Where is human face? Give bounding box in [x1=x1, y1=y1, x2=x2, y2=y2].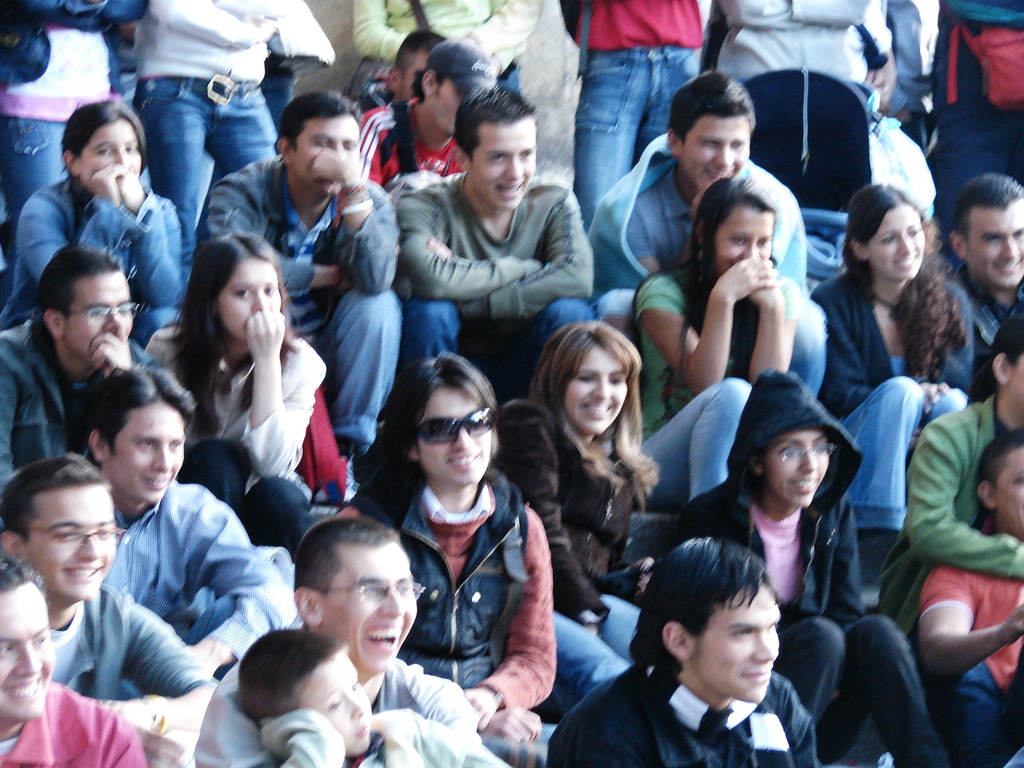
[x1=964, y1=205, x2=1023, y2=290].
